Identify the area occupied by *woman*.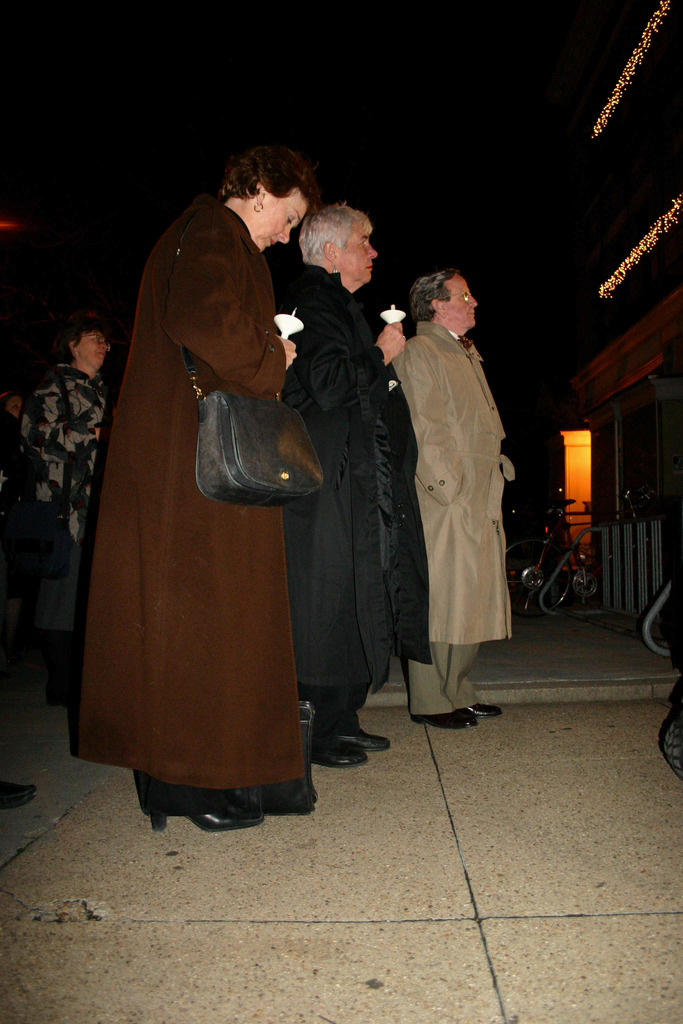
Area: (left=79, top=150, right=329, bottom=842).
